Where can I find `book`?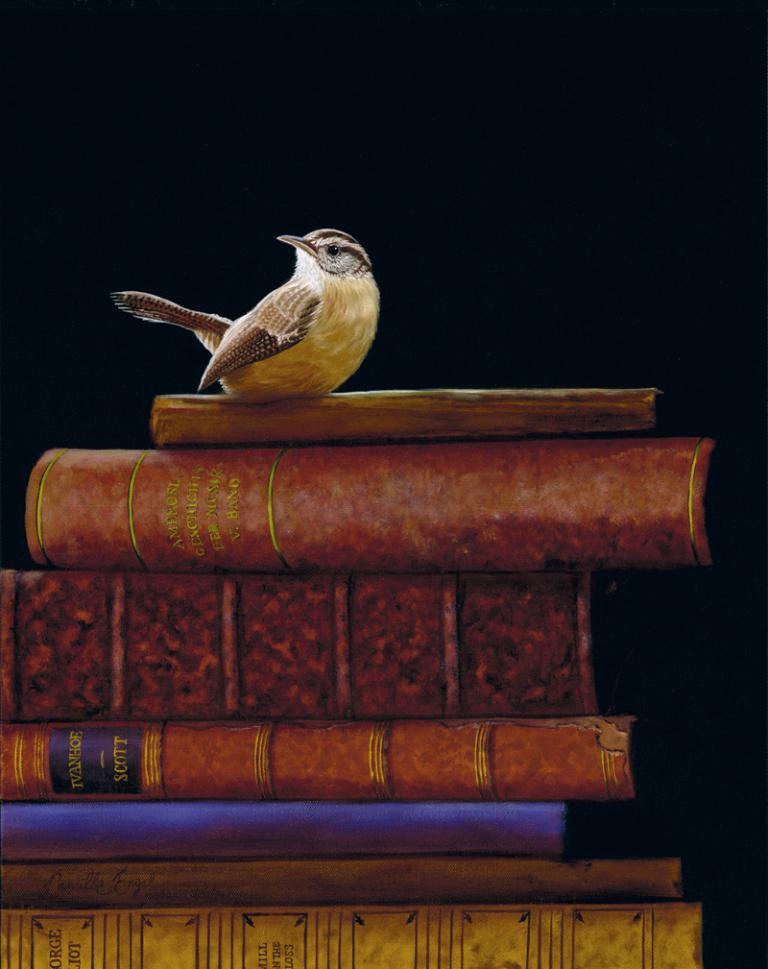
You can find it at (0,792,575,865).
